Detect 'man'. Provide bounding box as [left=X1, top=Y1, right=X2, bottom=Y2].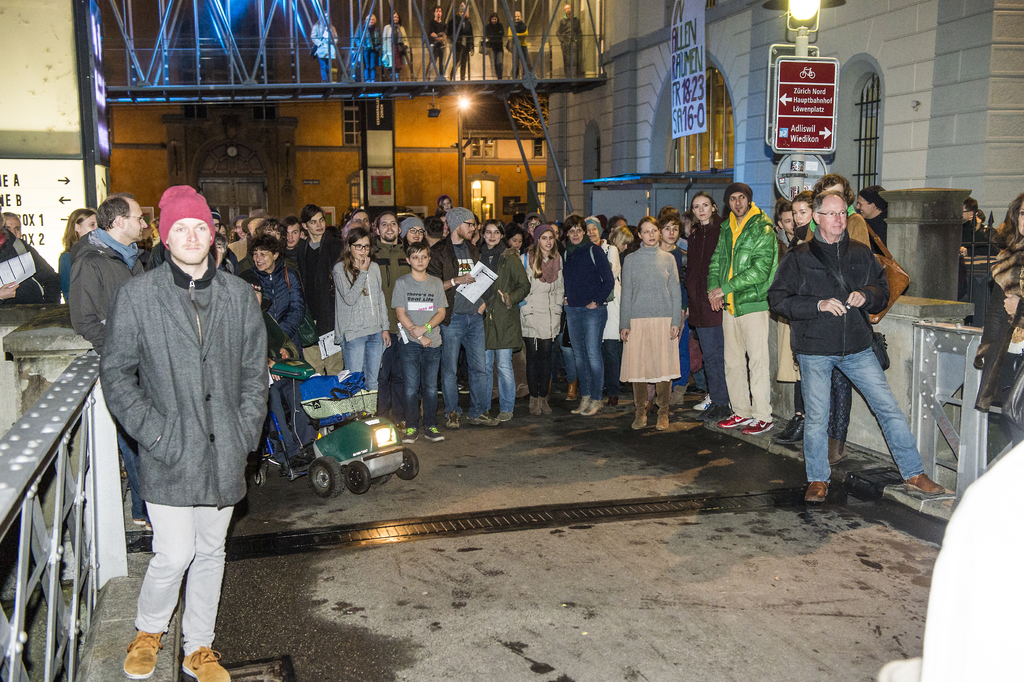
[left=67, top=193, right=147, bottom=547].
